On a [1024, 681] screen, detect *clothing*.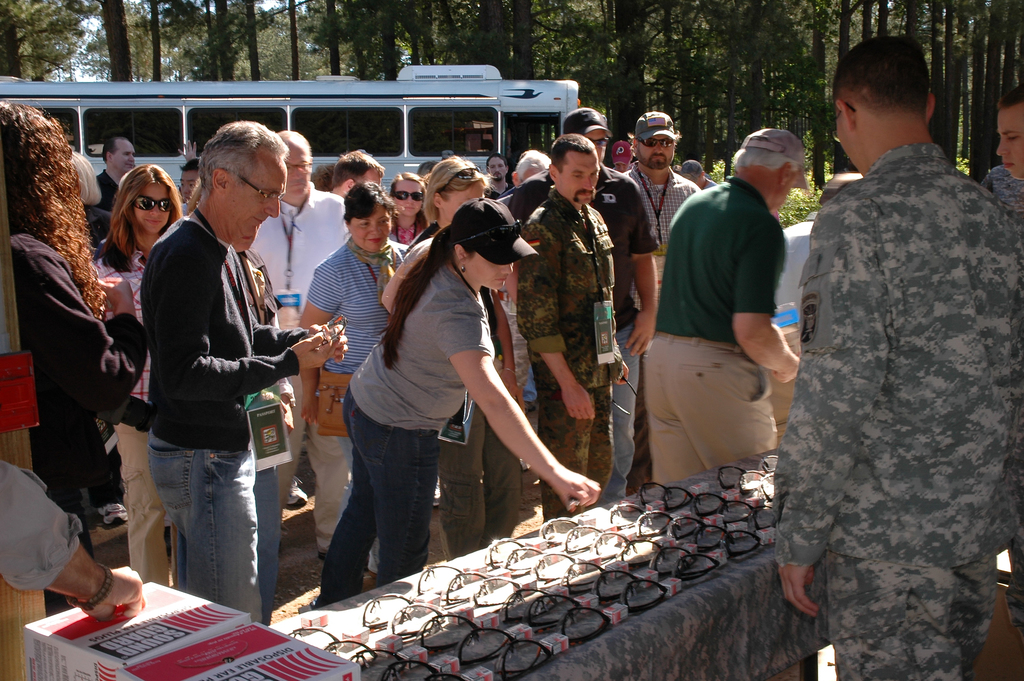
(x1=333, y1=249, x2=503, y2=436).
